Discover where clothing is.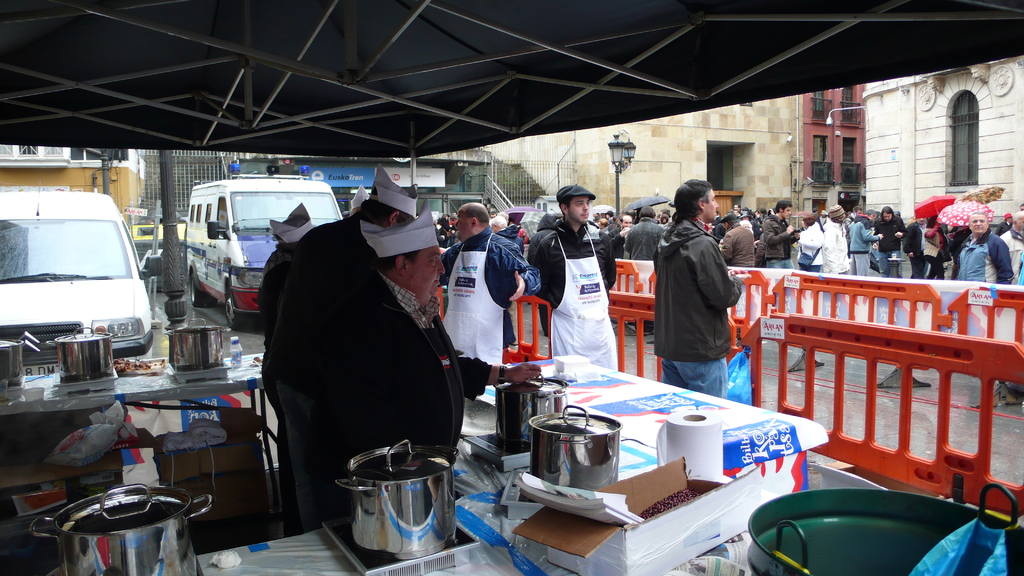
Discovered at [760,216,798,266].
